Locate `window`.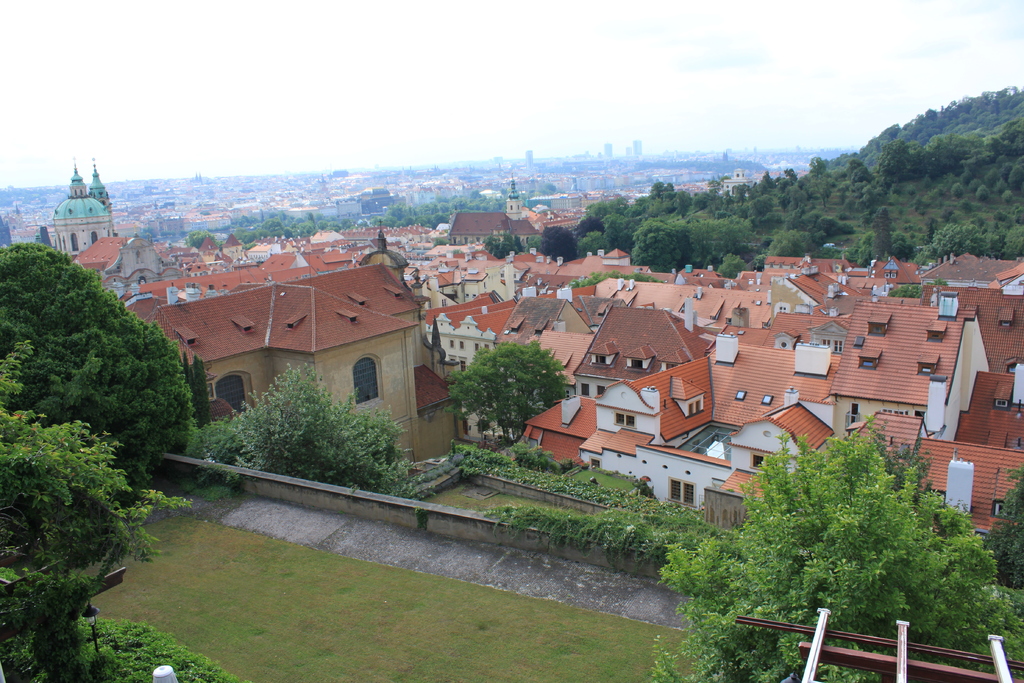
Bounding box: (615, 413, 636, 431).
